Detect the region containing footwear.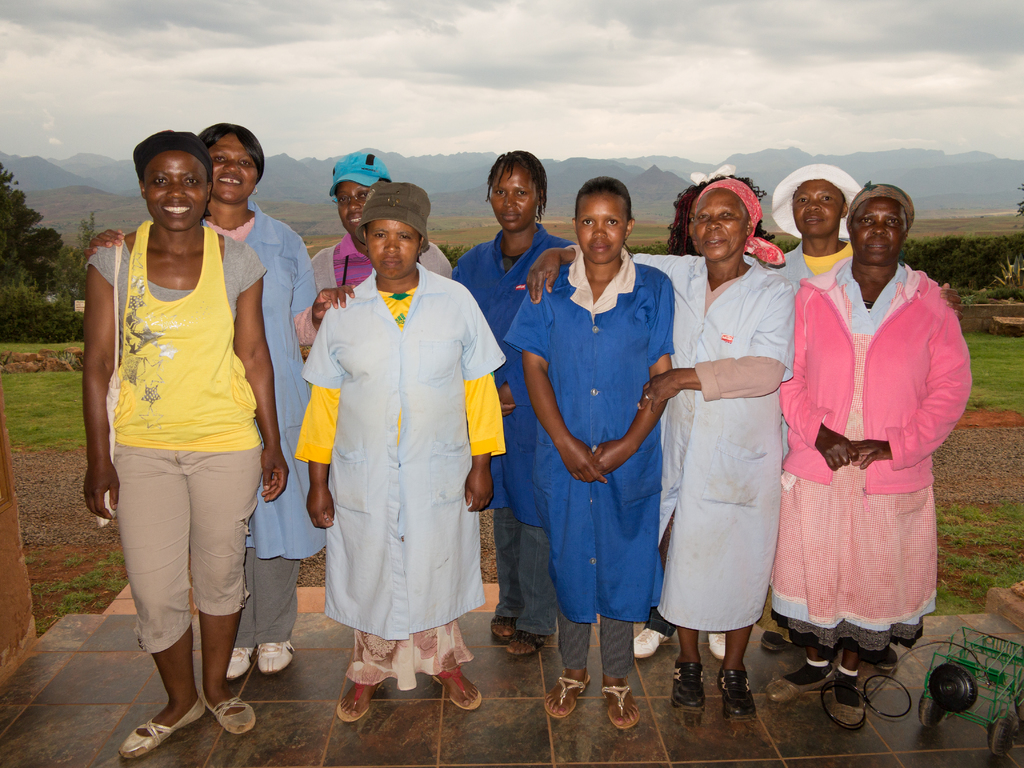
region(600, 675, 641, 733).
